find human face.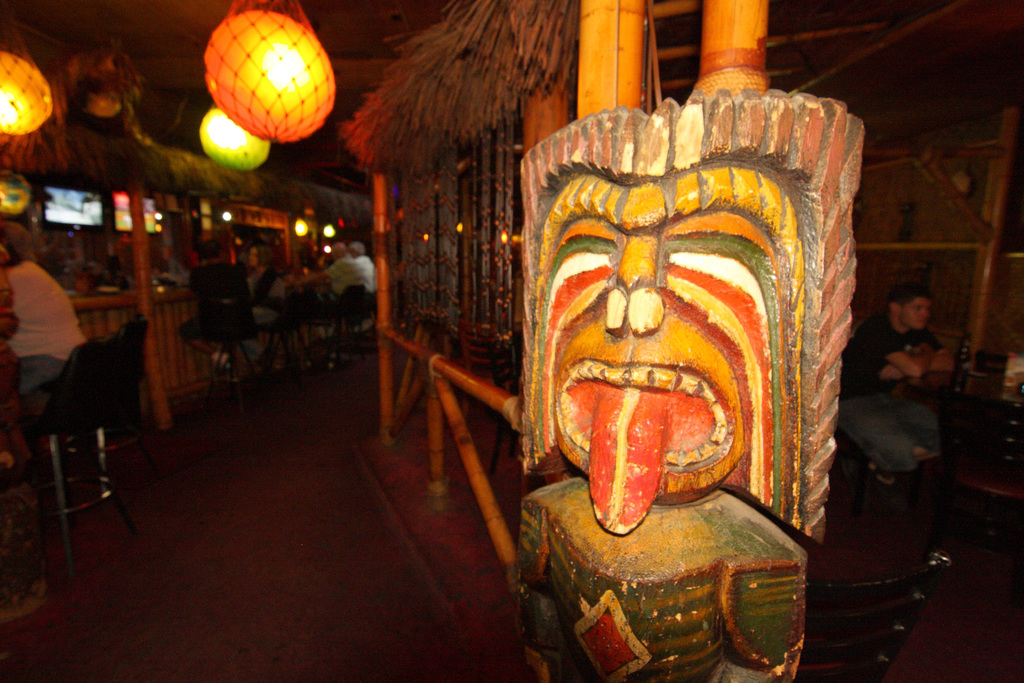
bbox(902, 294, 933, 336).
